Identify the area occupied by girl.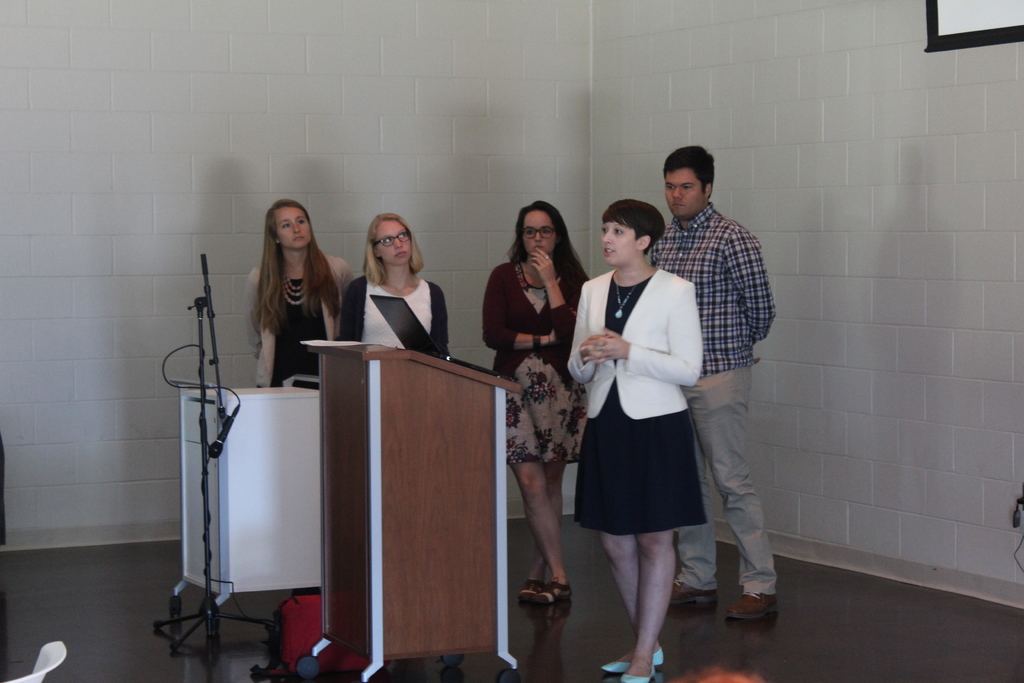
Area: crop(486, 199, 588, 603).
